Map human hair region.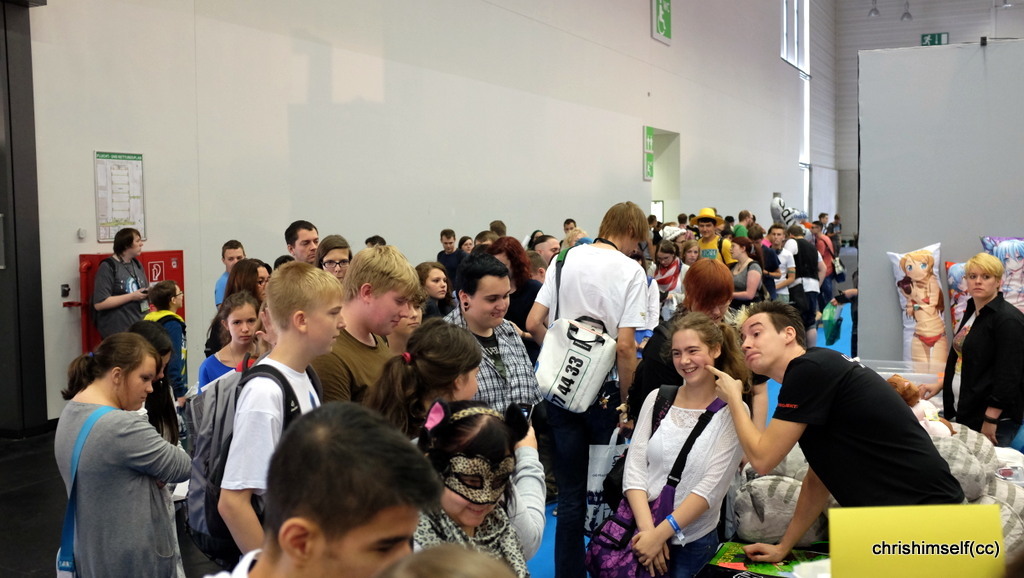
Mapped to BBox(364, 234, 387, 244).
